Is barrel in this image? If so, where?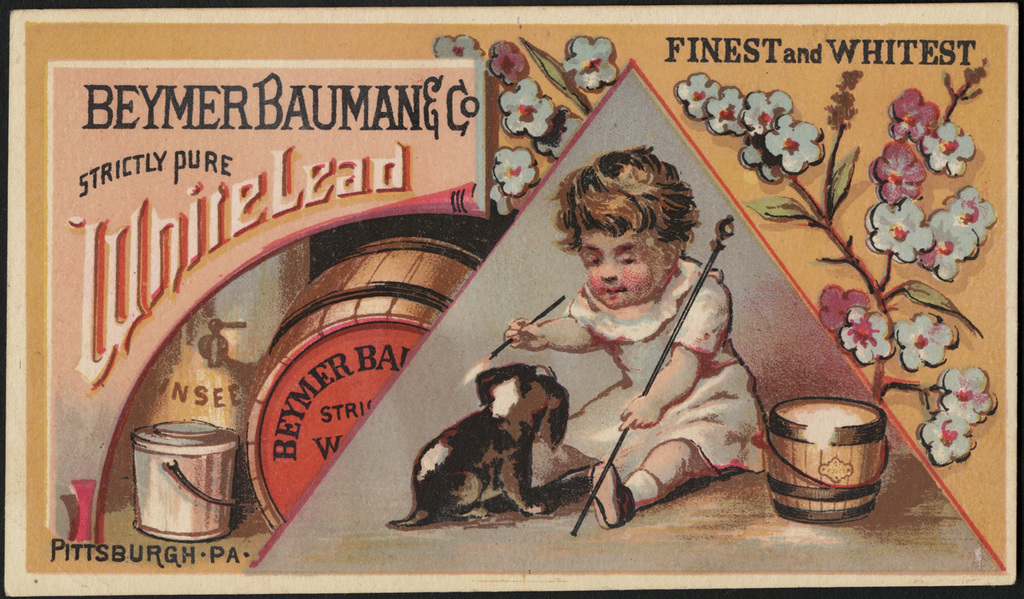
Yes, at (249,238,483,529).
